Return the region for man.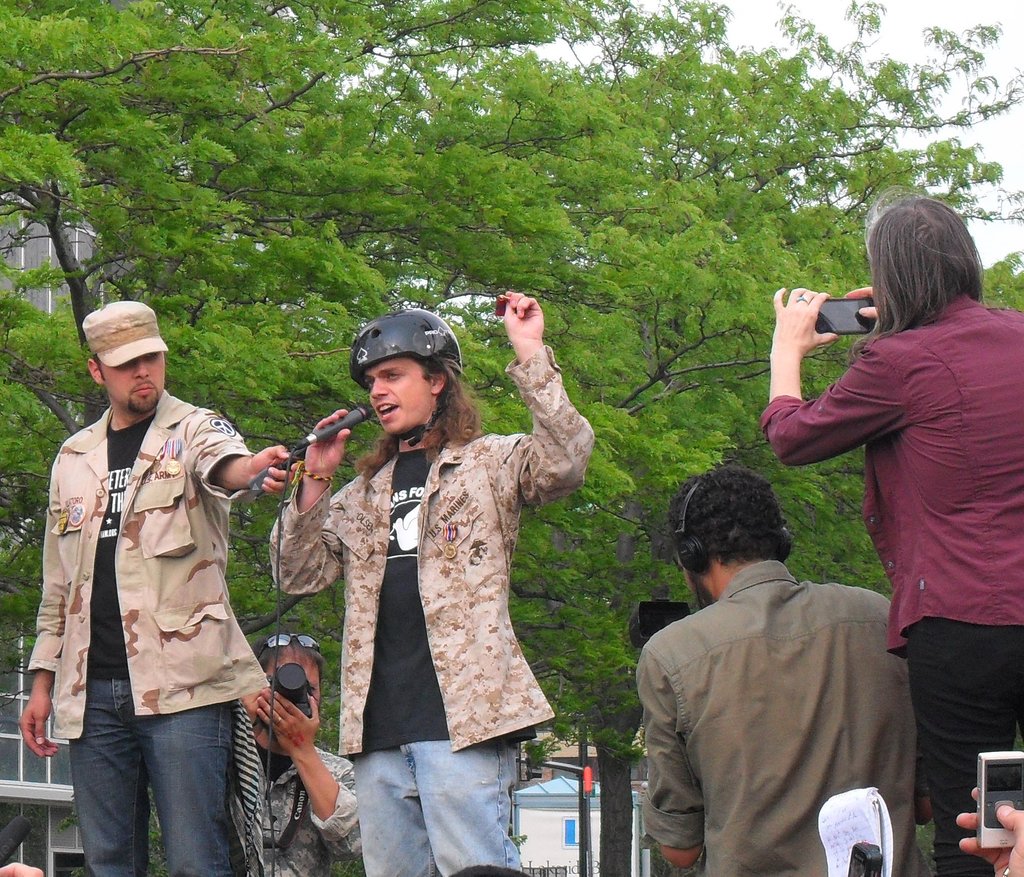
Rect(270, 295, 605, 876).
